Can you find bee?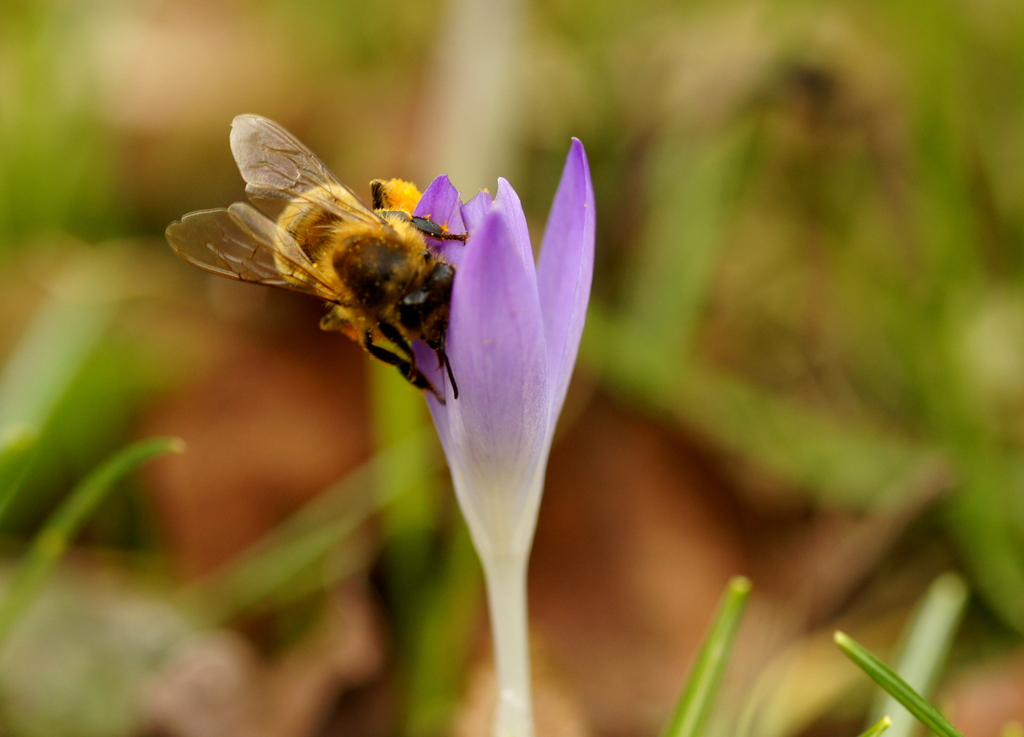
Yes, bounding box: 169,111,482,404.
